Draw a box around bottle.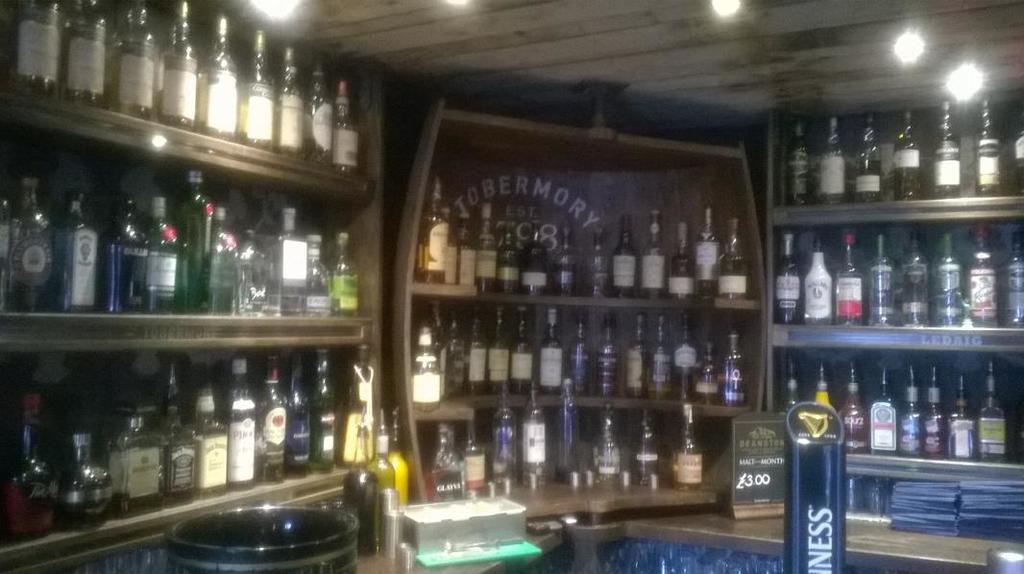
left=174, top=166, right=209, bottom=317.
